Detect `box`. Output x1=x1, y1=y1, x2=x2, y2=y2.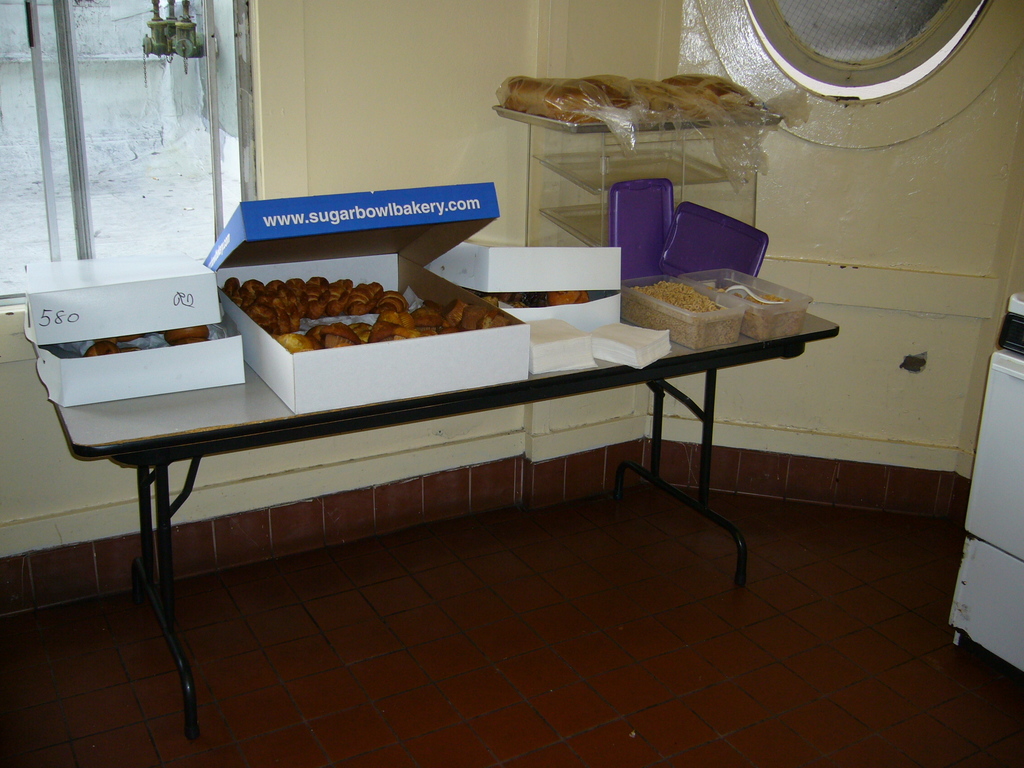
x1=660, y1=200, x2=815, y2=339.
